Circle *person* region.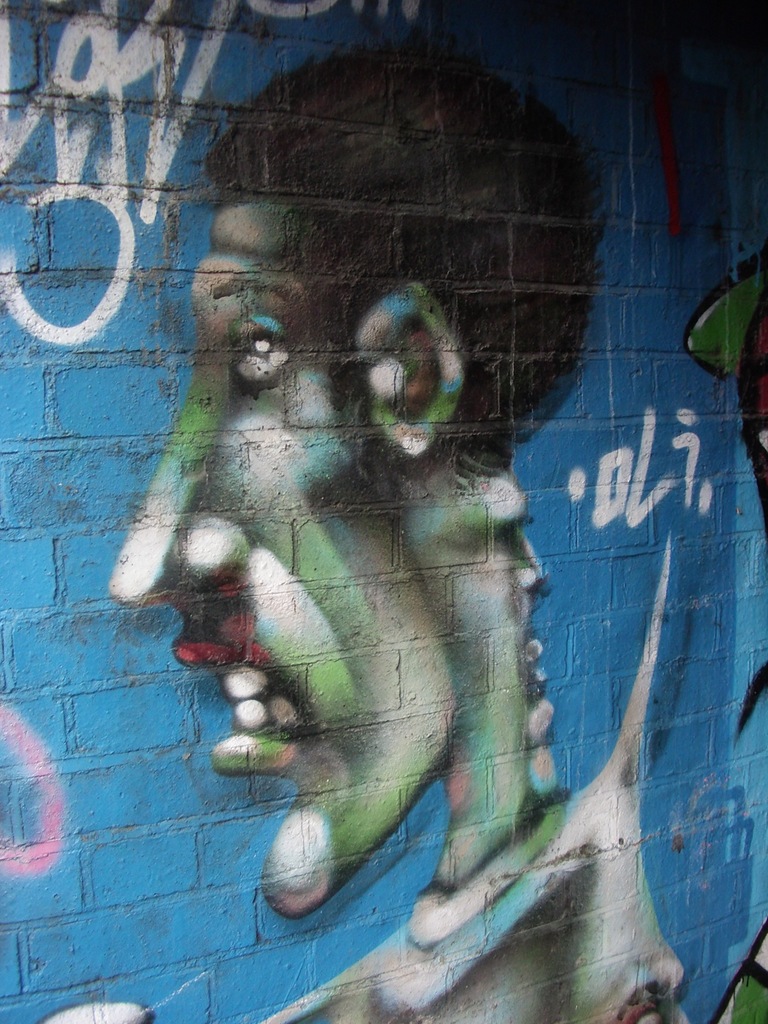
Region: x1=99 y1=47 x2=706 y2=1023.
